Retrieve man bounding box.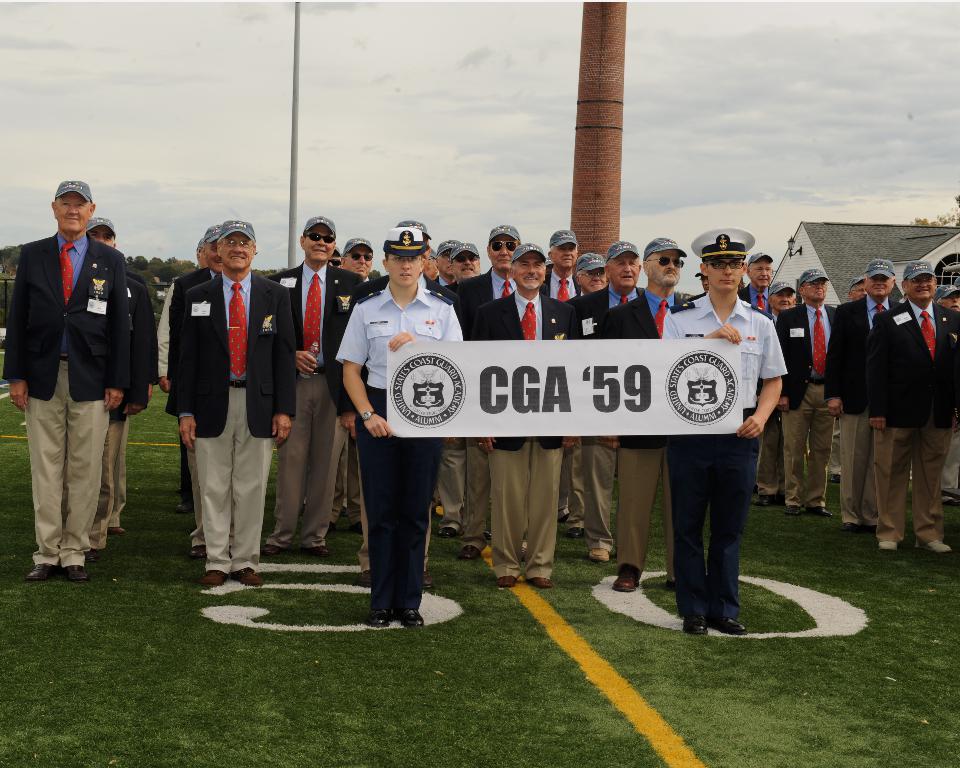
Bounding box: rect(78, 208, 161, 554).
